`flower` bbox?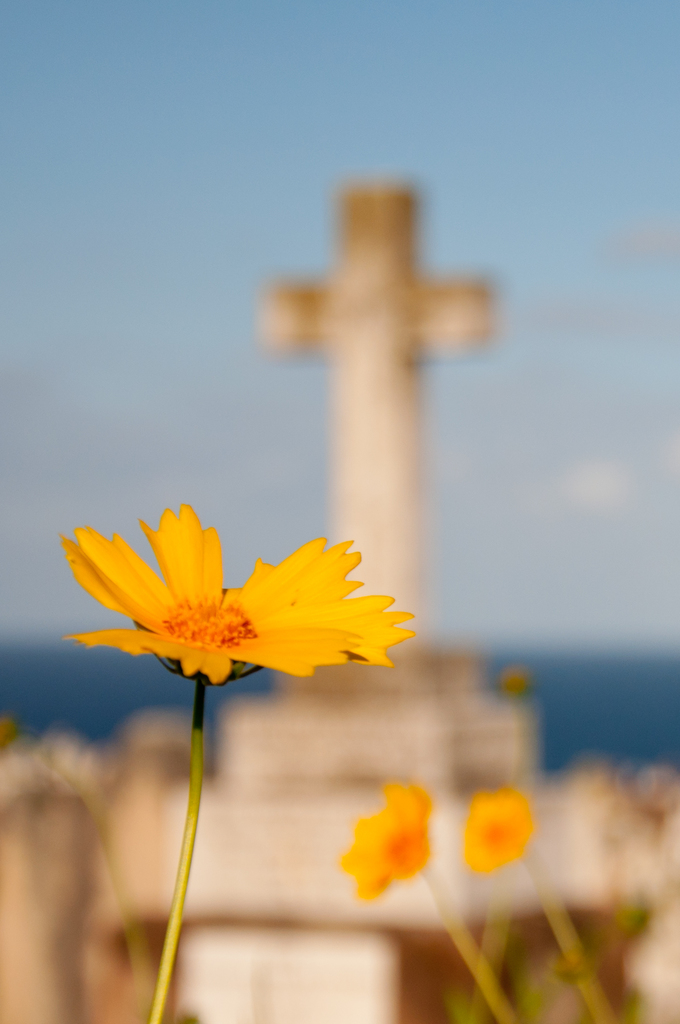
box(462, 784, 535, 875)
